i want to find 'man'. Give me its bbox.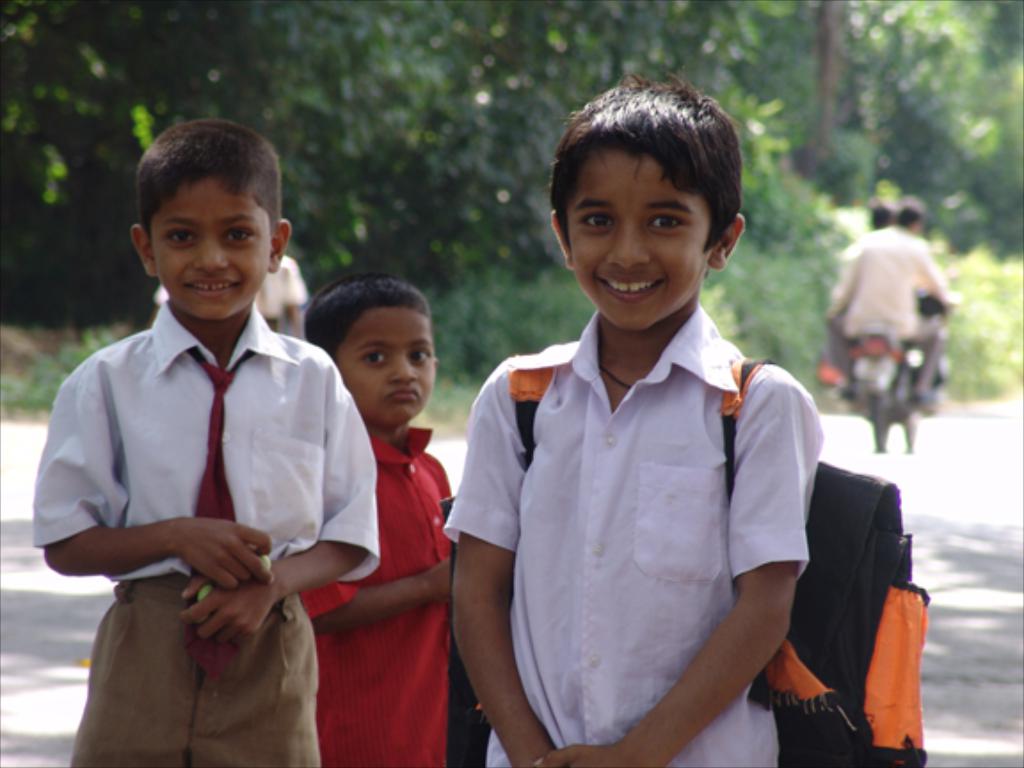
<box>873,201,946,393</box>.
